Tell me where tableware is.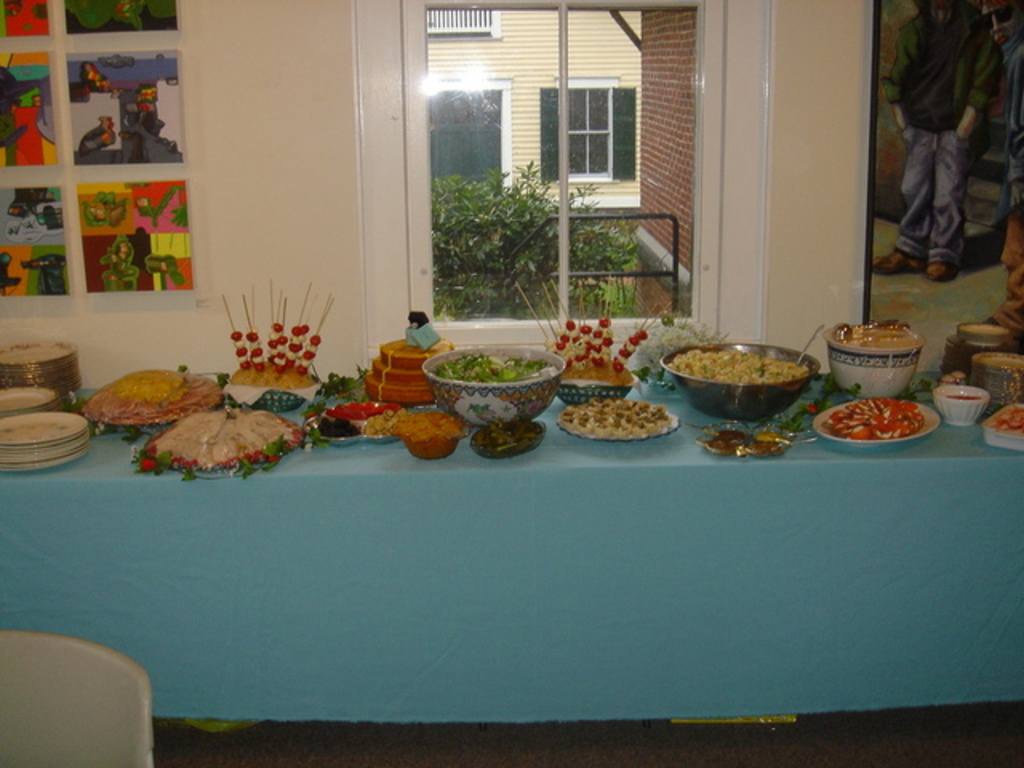
tableware is at x1=662 y1=344 x2=819 y2=422.
